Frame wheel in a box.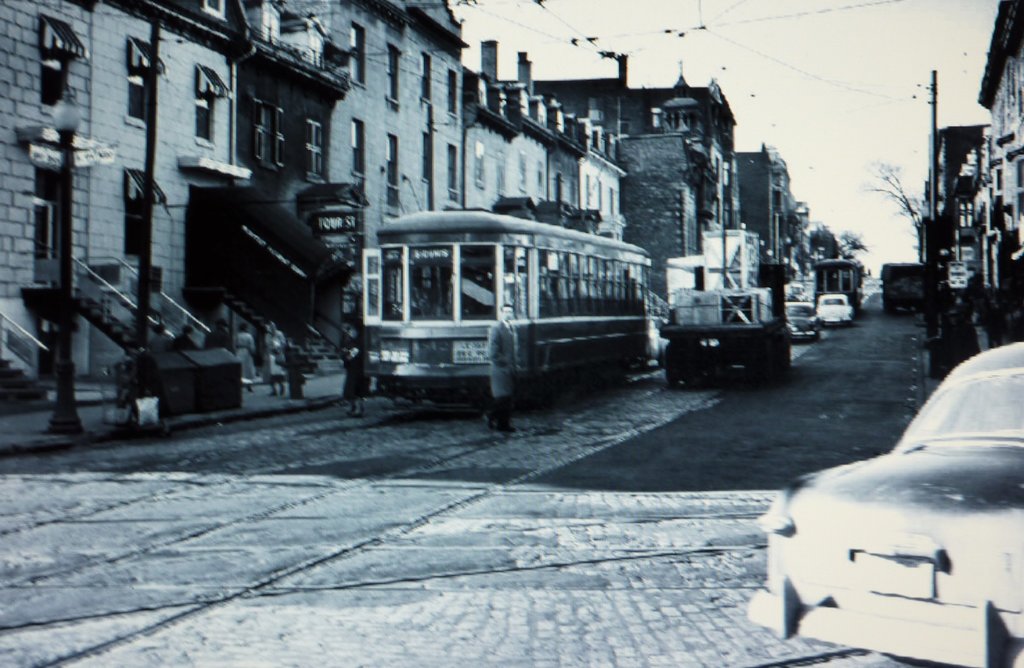
{"left": 666, "top": 346, "right": 686, "bottom": 385}.
